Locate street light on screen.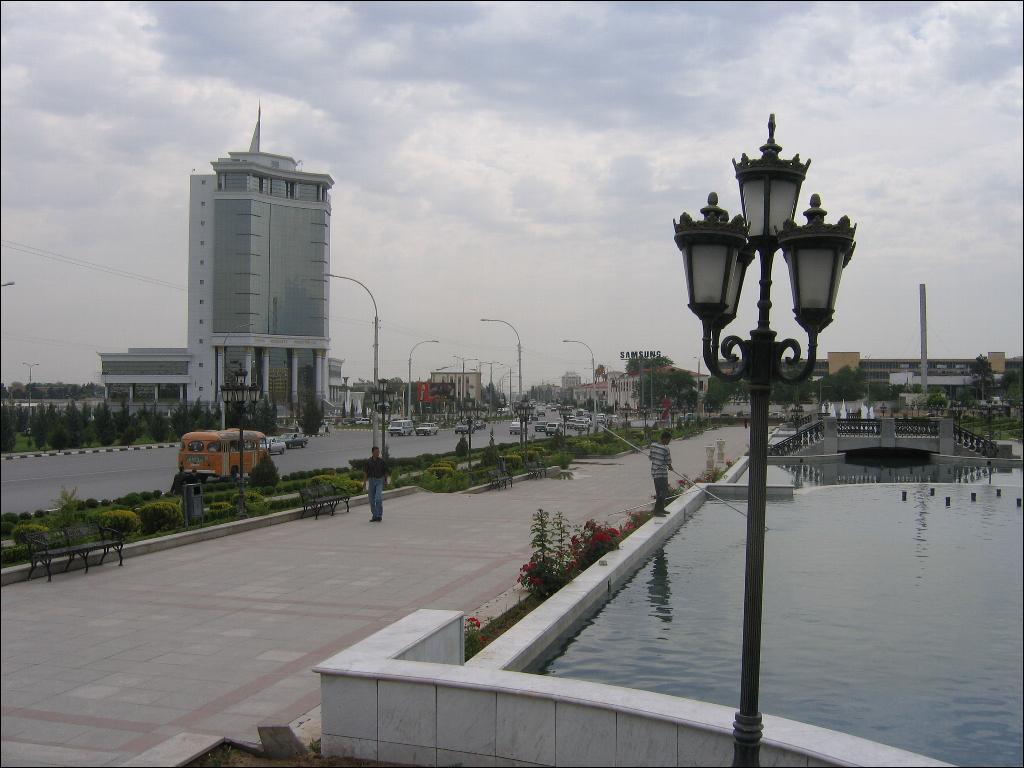
On screen at [x1=971, y1=406, x2=976, y2=434].
